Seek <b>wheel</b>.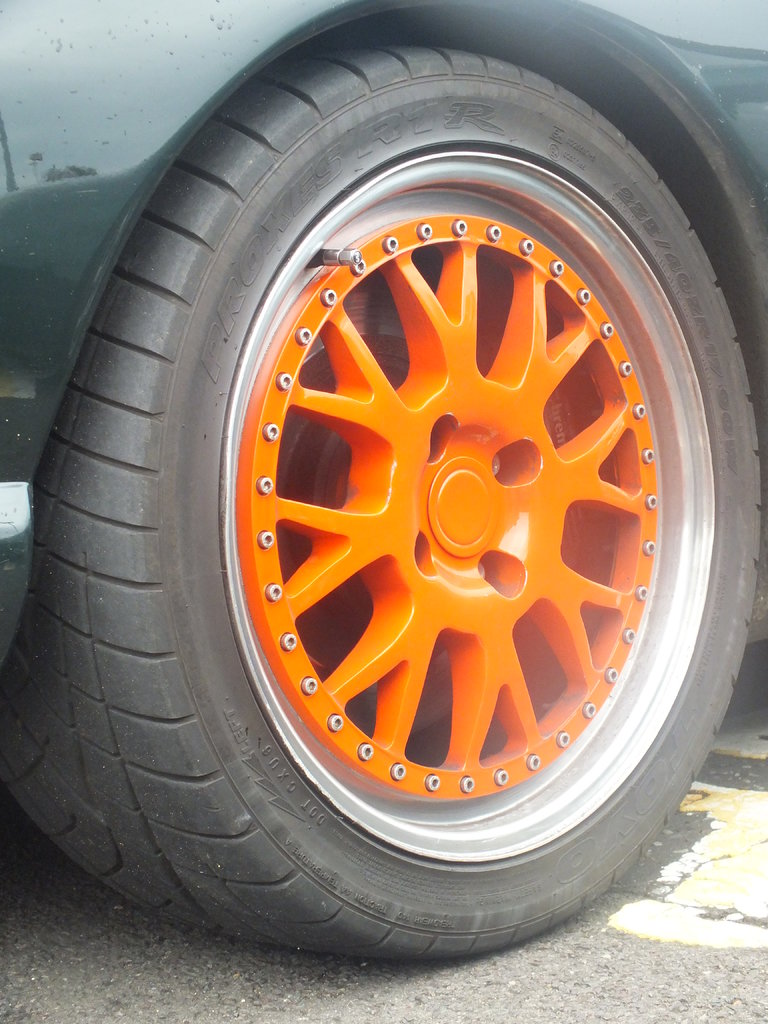
bbox(0, 43, 764, 966).
